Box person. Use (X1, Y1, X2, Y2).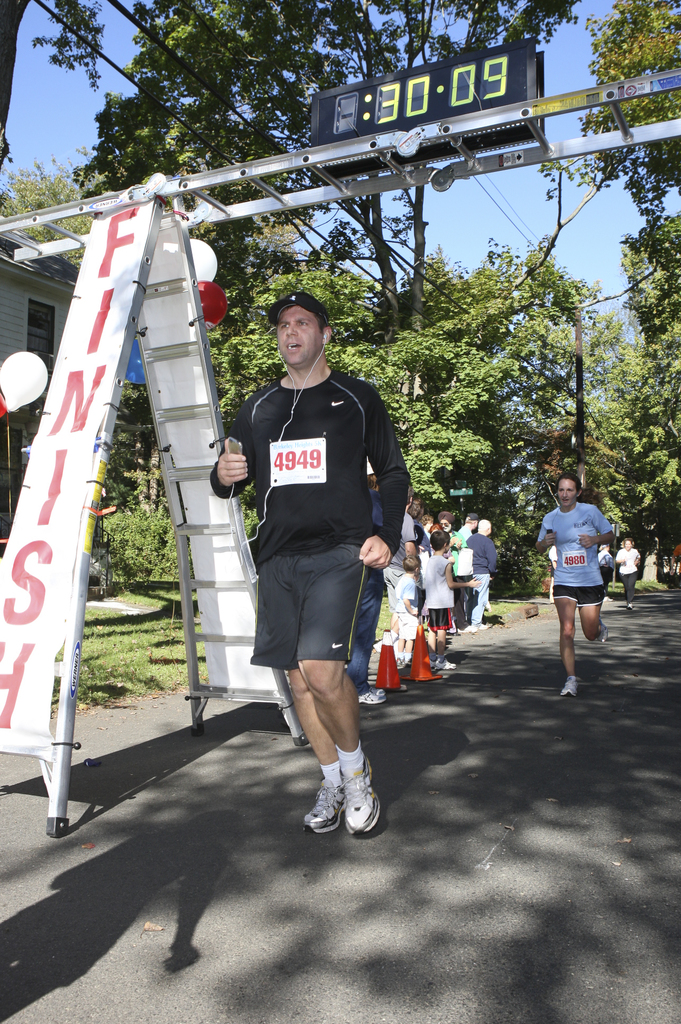
(533, 473, 617, 699).
